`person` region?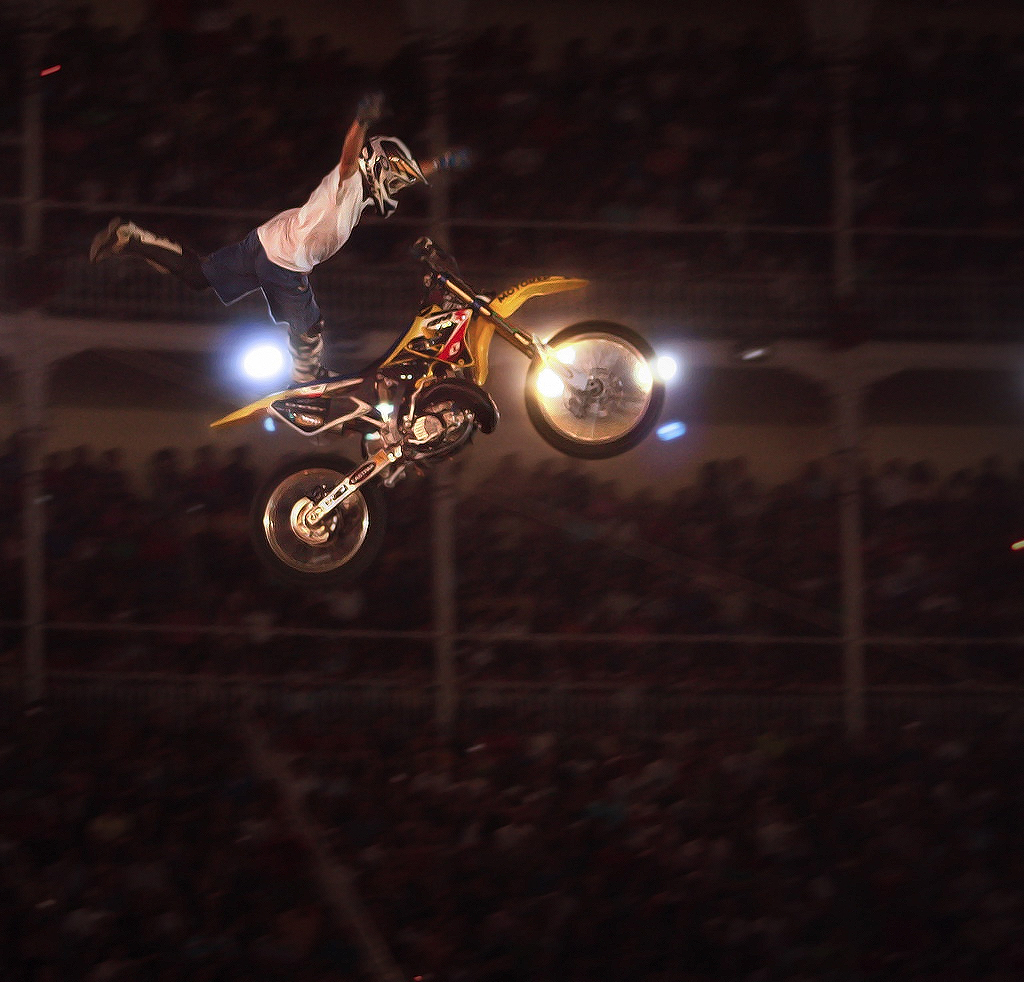
Rect(87, 85, 467, 392)
